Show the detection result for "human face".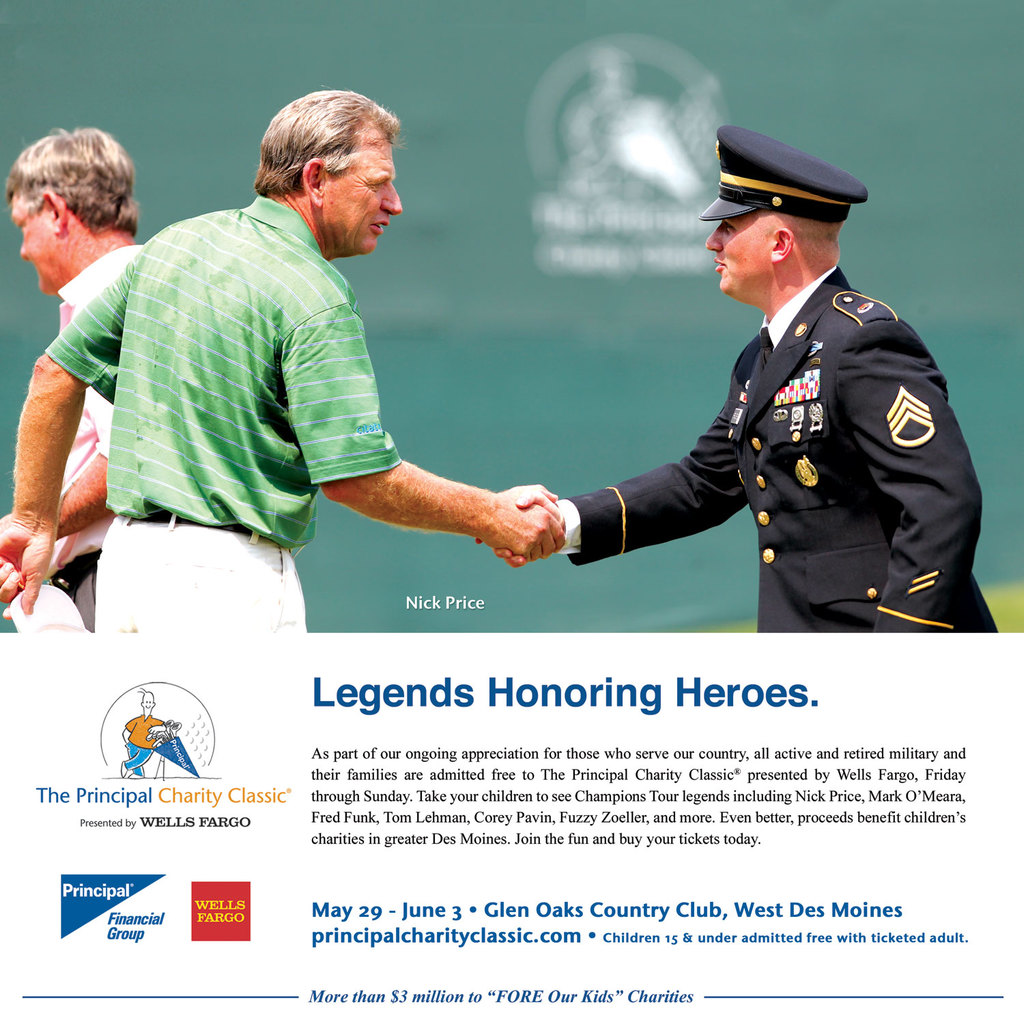
702 215 767 298.
